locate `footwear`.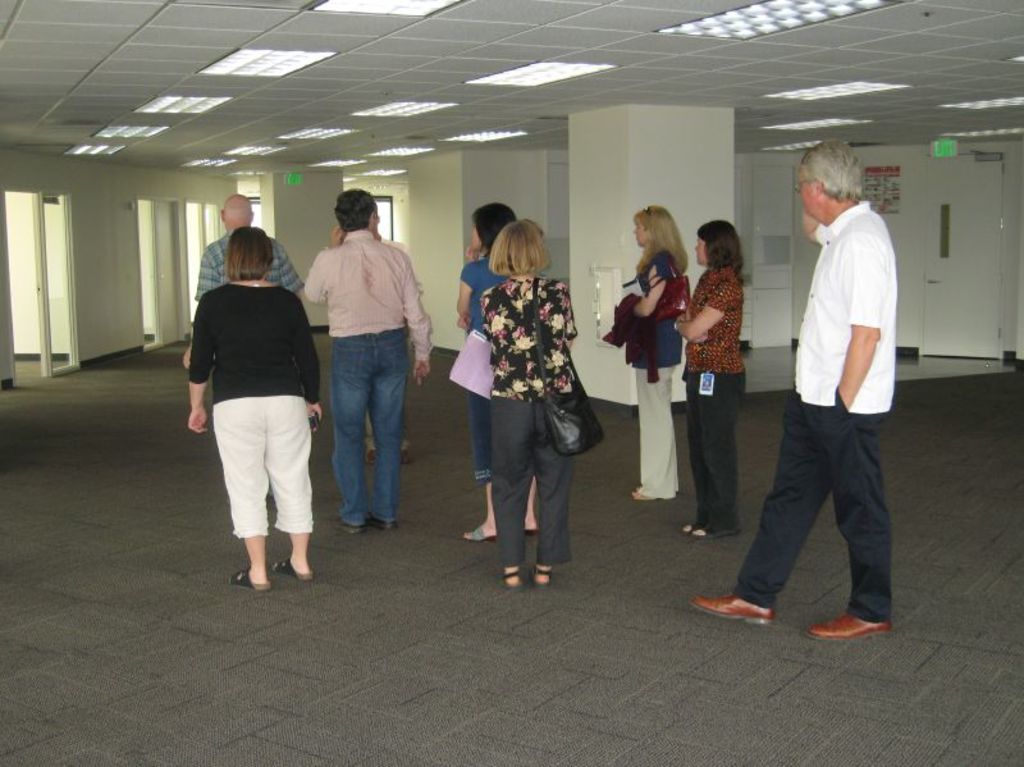
Bounding box: [x1=804, y1=617, x2=888, y2=643].
